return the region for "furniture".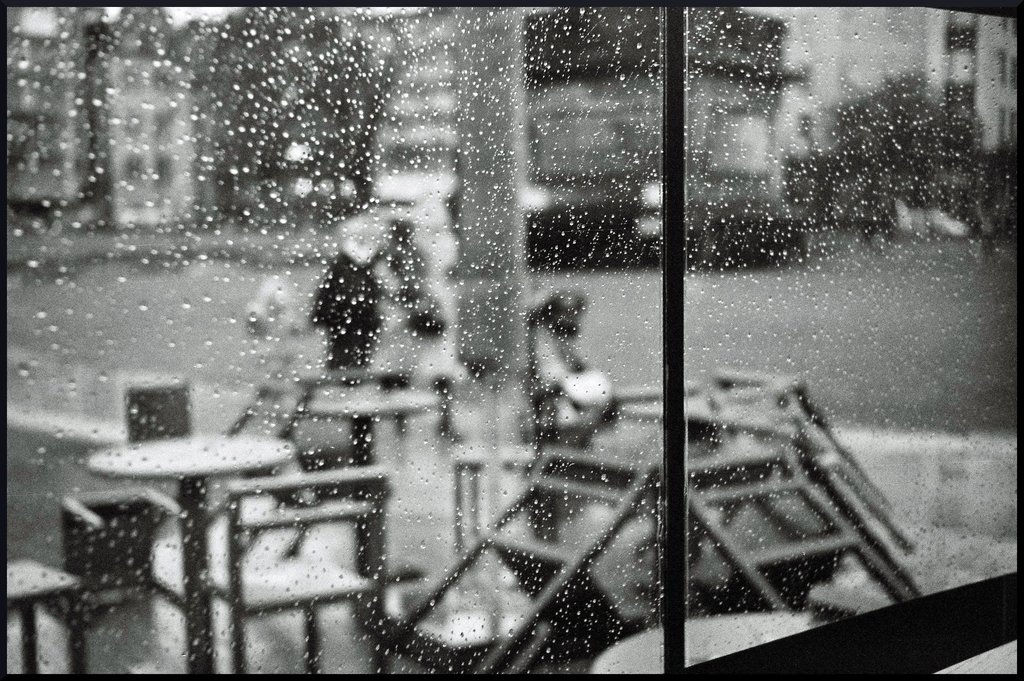
147:413:379:671.
